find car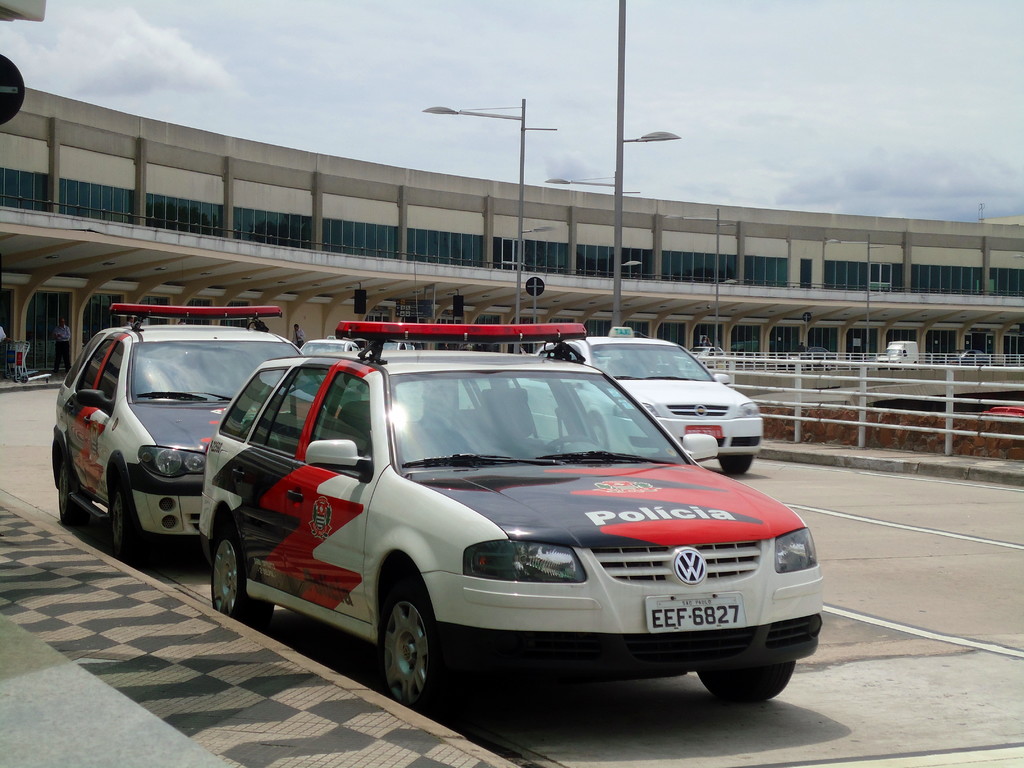
x1=307 y1=337 x2=360 y2=349
